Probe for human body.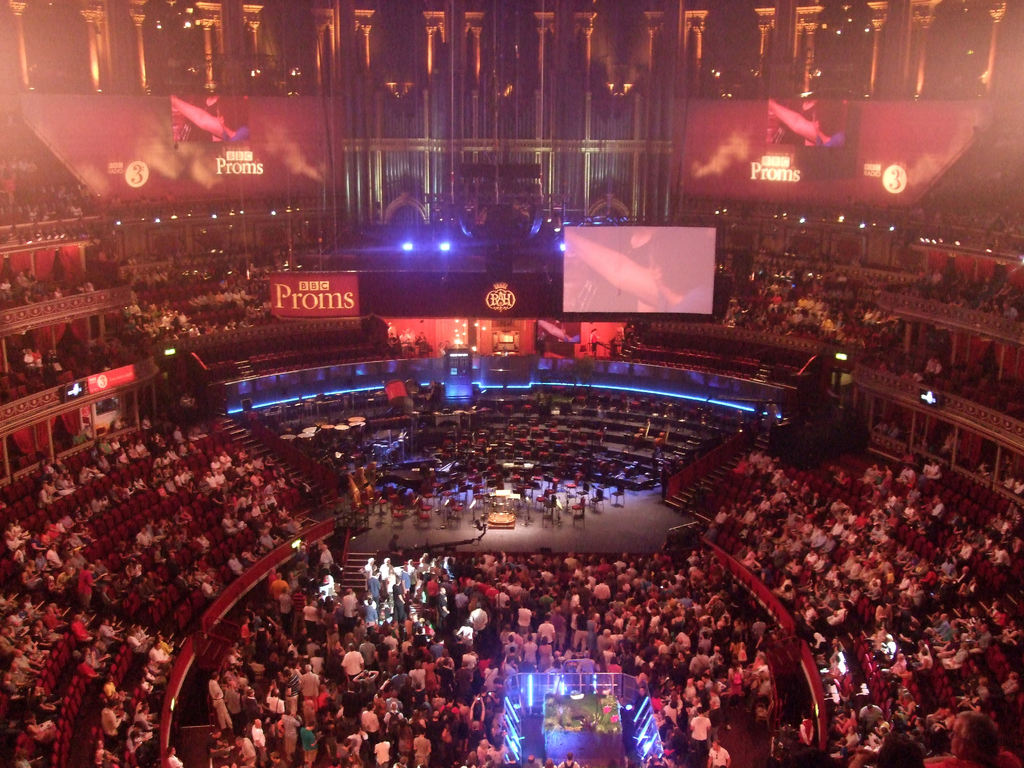
Probe result: left=391, top=564, right=402, bottom=577.
